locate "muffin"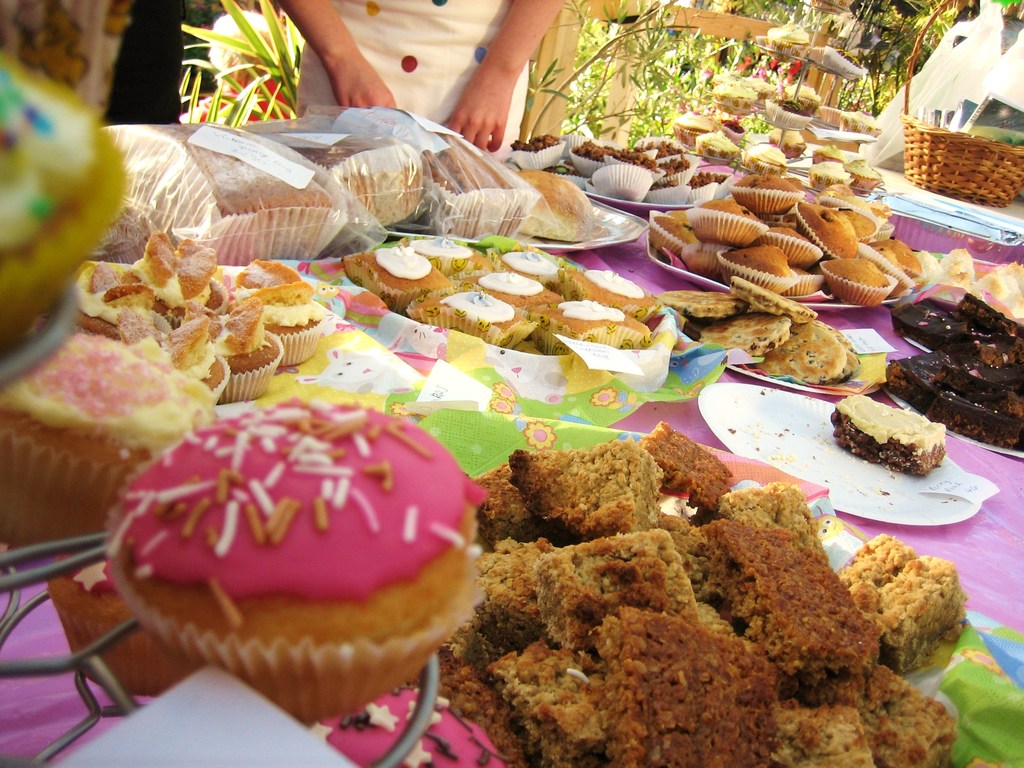
Rect(765, 19, 809, 58)
